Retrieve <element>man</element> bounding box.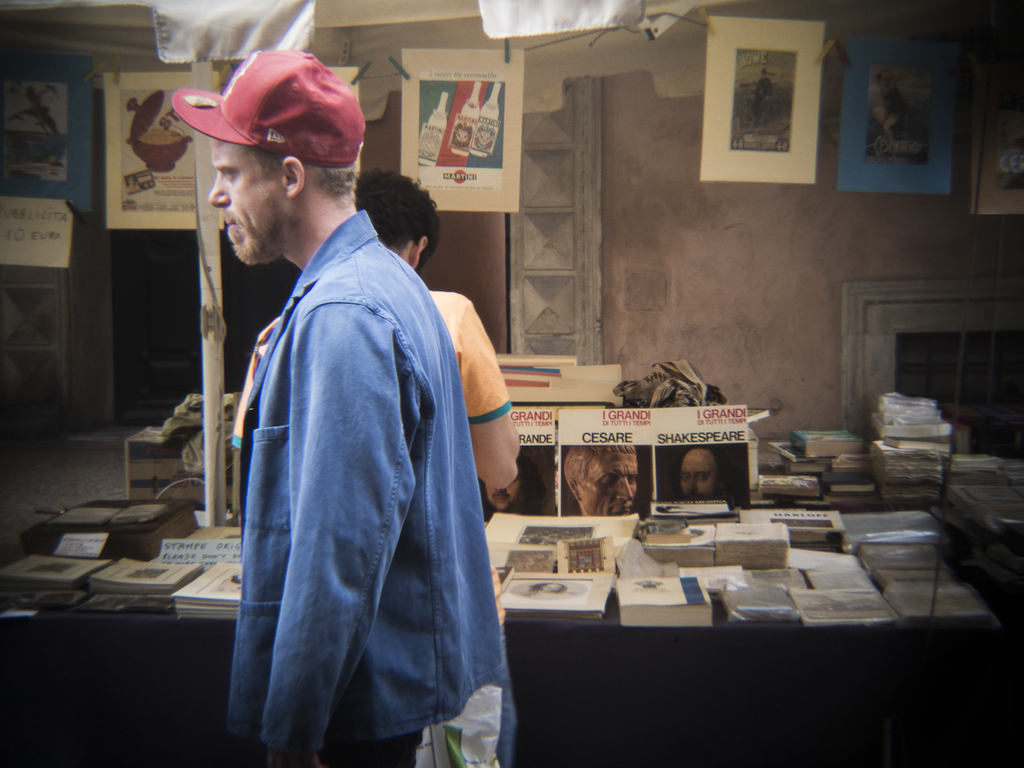
Bounding box: x1=233, y1=168, x2=523, y2=767.
